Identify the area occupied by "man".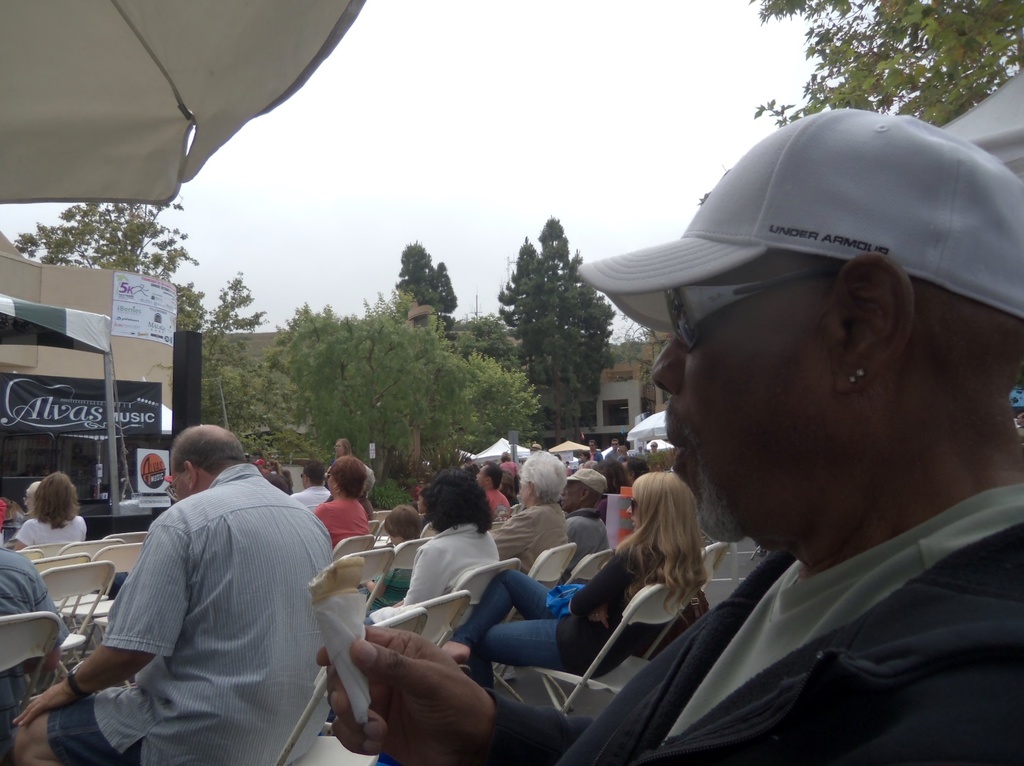
Area: bbox(384, 163, 992, 760).
